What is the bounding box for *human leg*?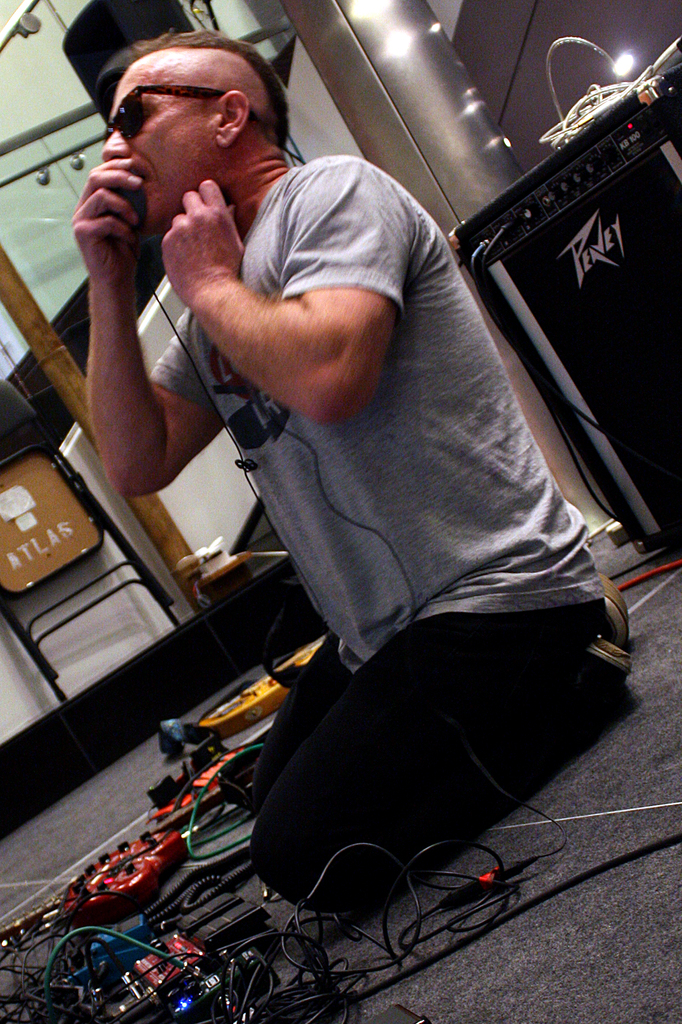
[260, 601, 631, 799].
